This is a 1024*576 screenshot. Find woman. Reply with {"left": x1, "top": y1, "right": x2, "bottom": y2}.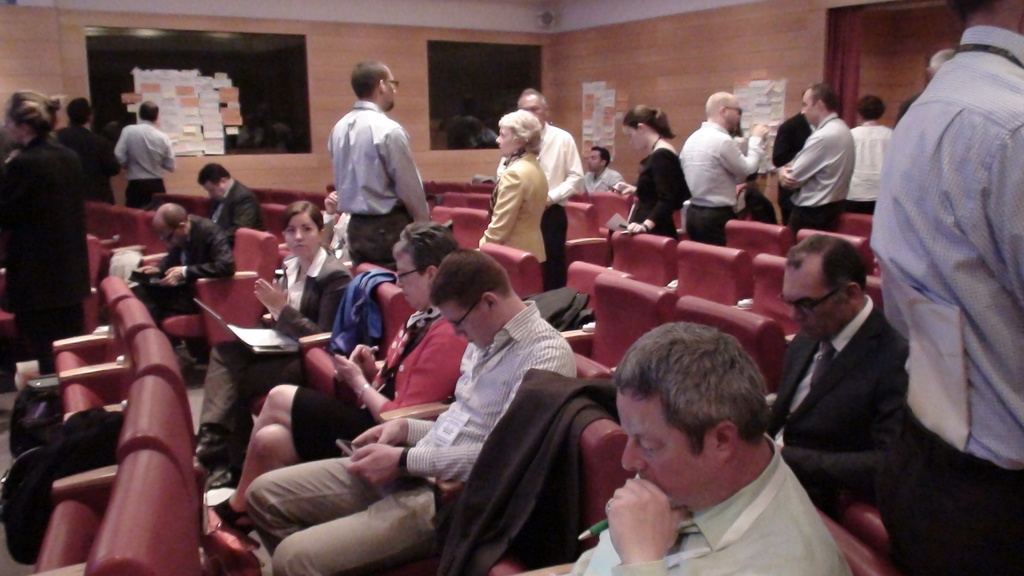
{"left": 614, "top": 104, "right": 694, "bottom": 243}.
